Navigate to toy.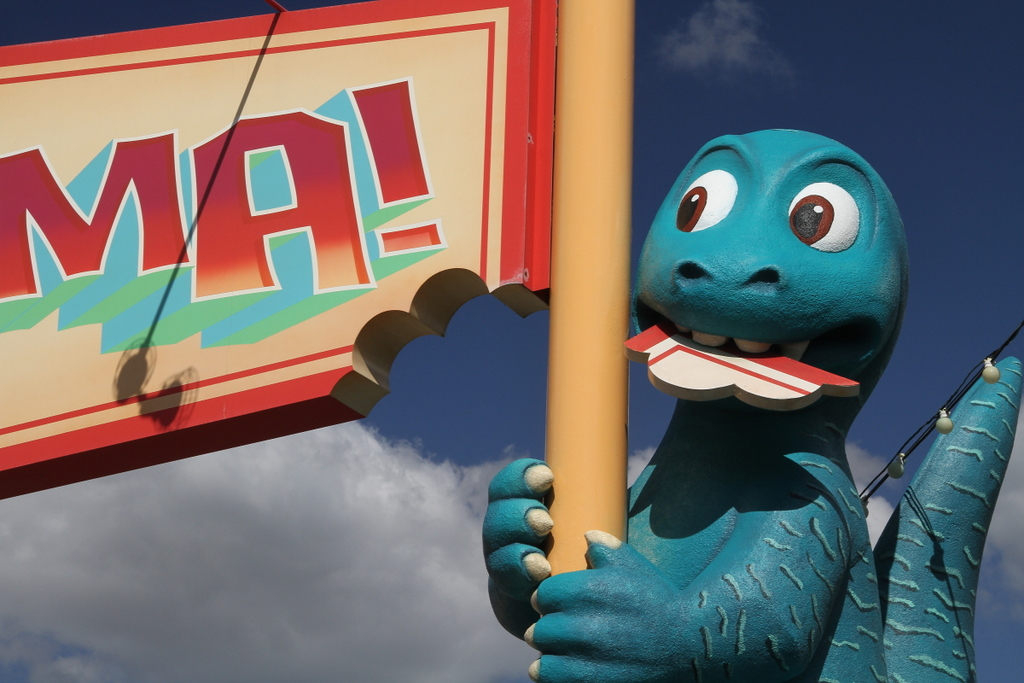
Navigation target: <bbox>561, 140, 940, 661</bbox>.
